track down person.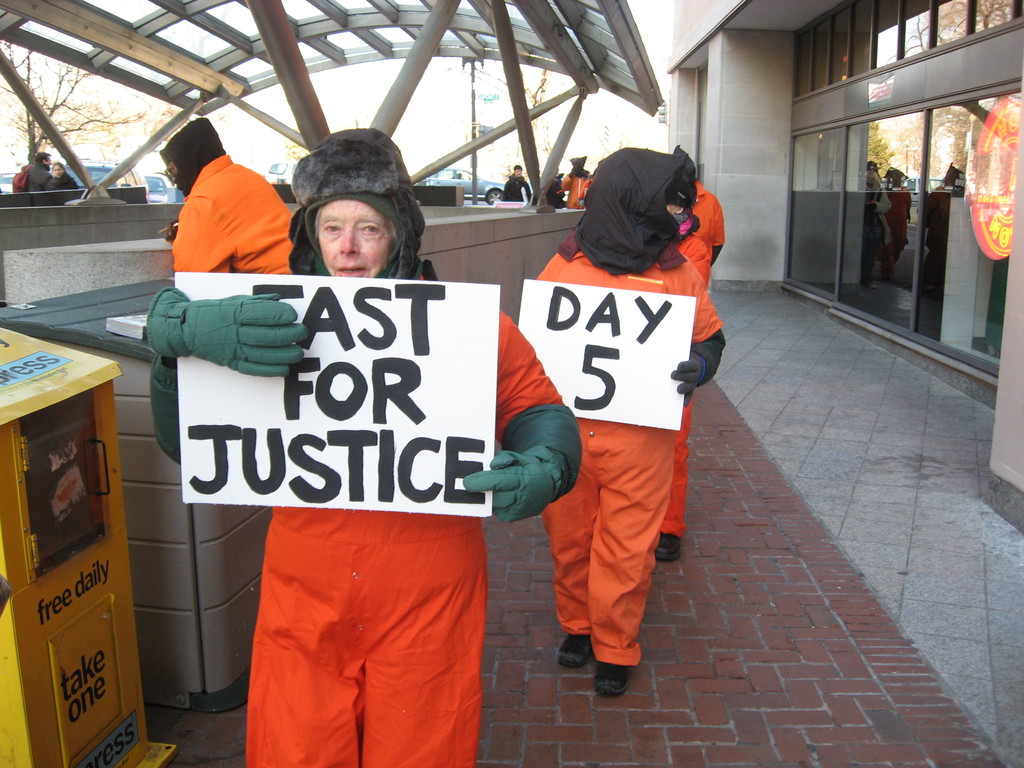
Tracked to 536,148,725,698.
